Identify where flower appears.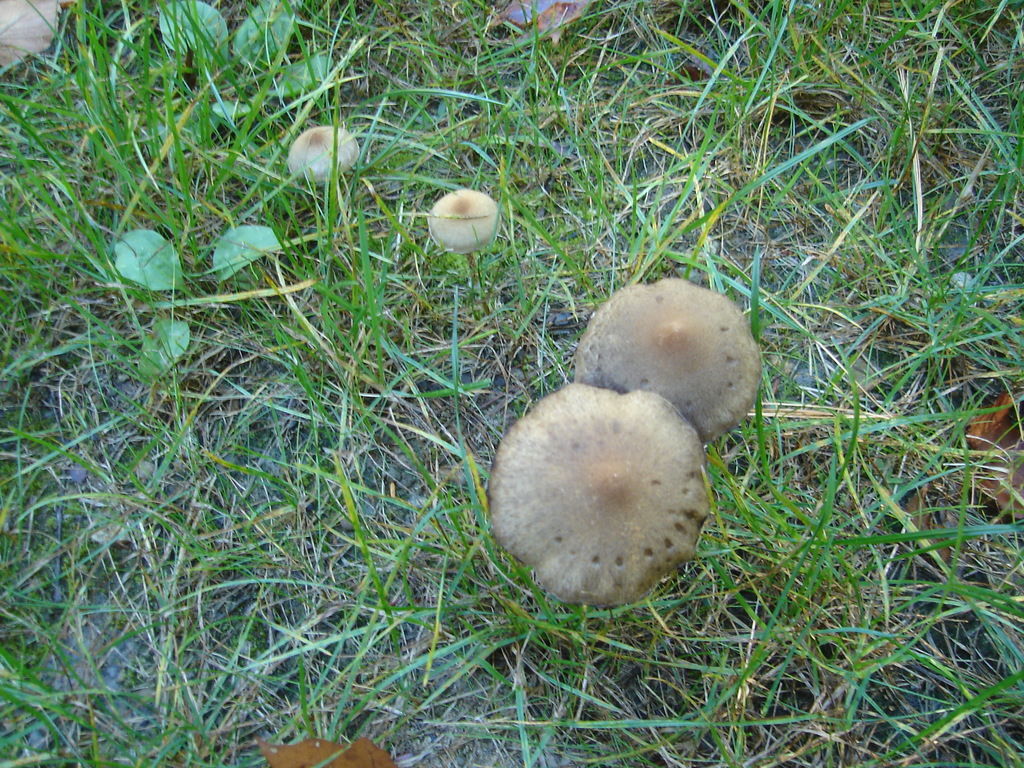
Appears at bbox=[474, 360, 724, 615].
